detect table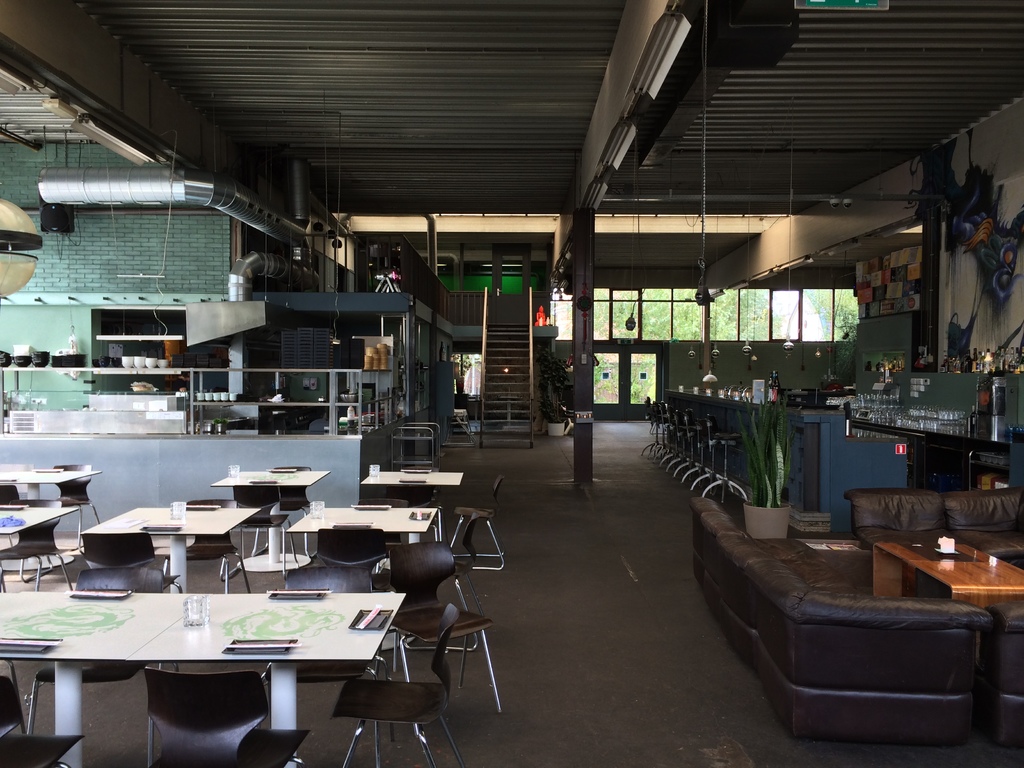
<box>0,592,17,612</box>
